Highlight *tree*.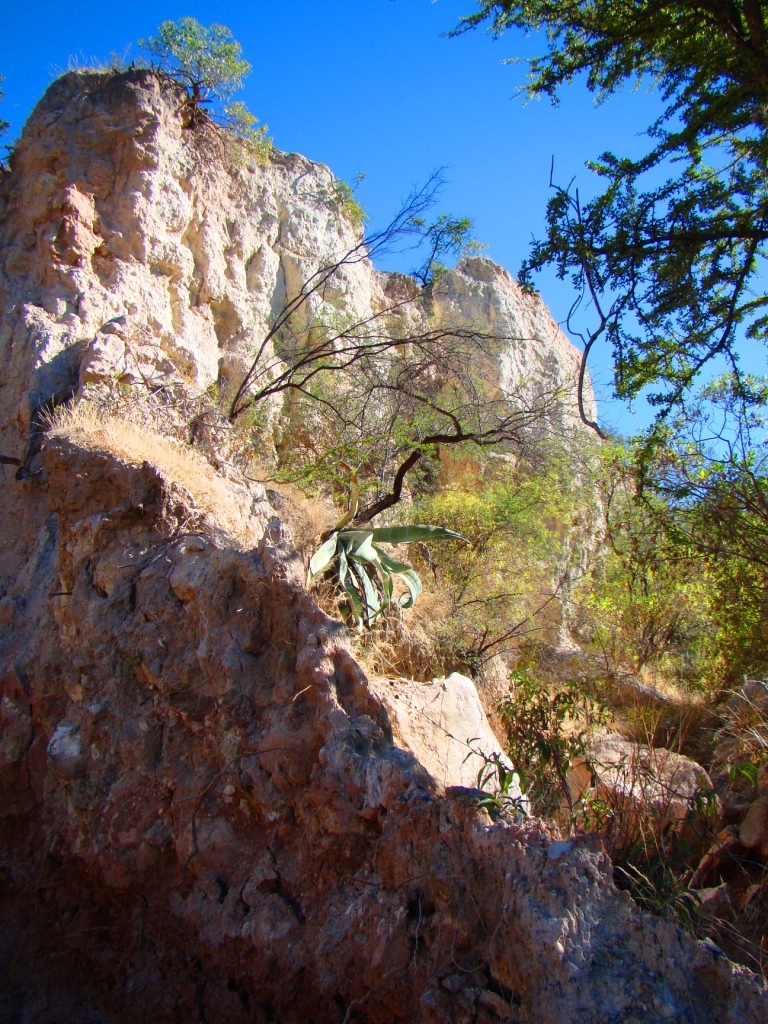
Highlighted region: 138, 15, 251, 106.
